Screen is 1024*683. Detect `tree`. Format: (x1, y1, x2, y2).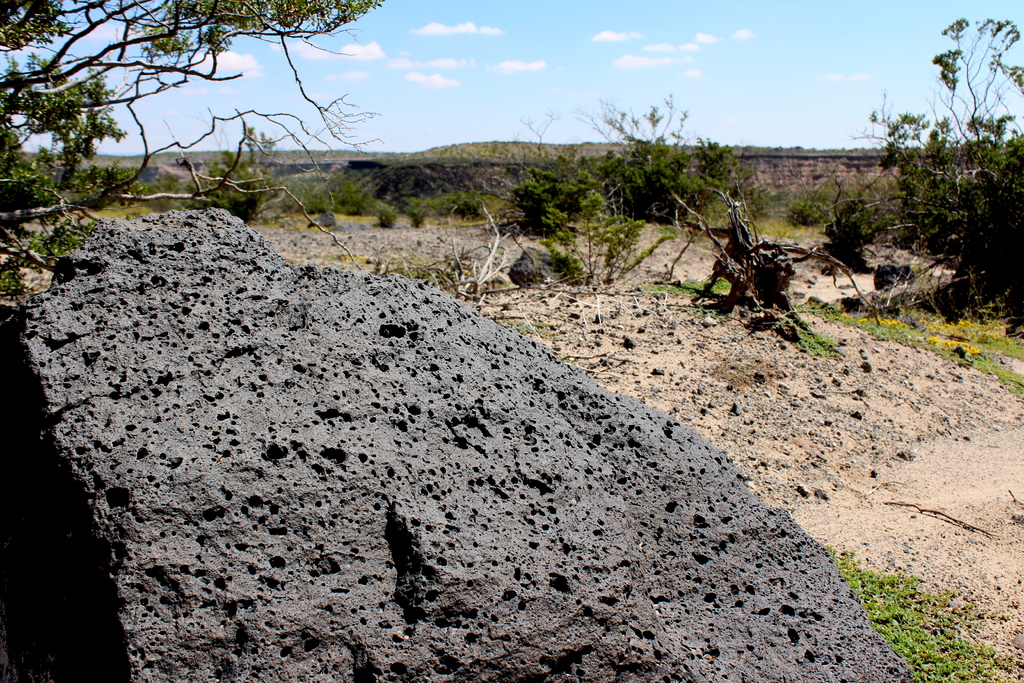
(847, 66, 1005, 297).
